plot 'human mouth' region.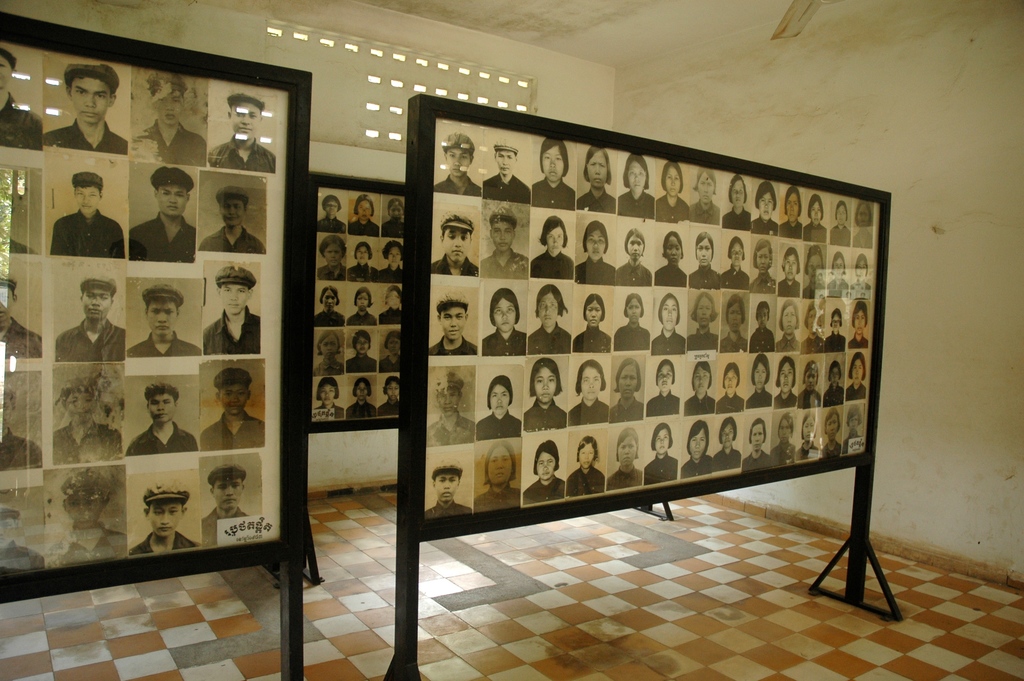
Plotted at (x1=540, y1=315, x2=556, y2=324).
